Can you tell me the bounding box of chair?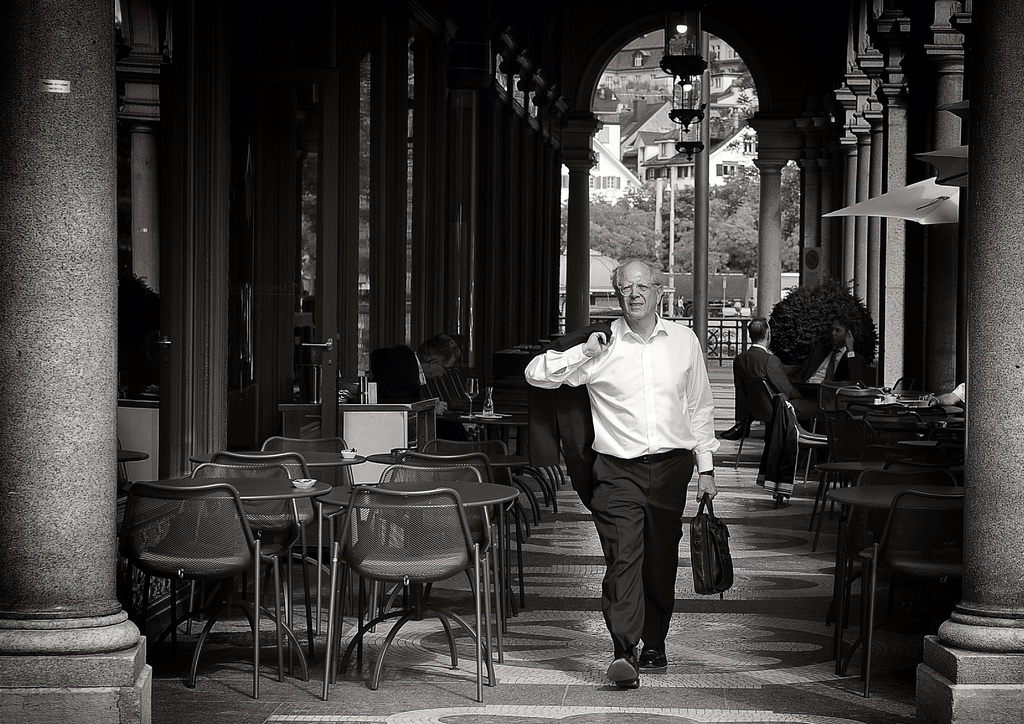
pyautogui.locateOnScreen(339, 461, 496, 691).
